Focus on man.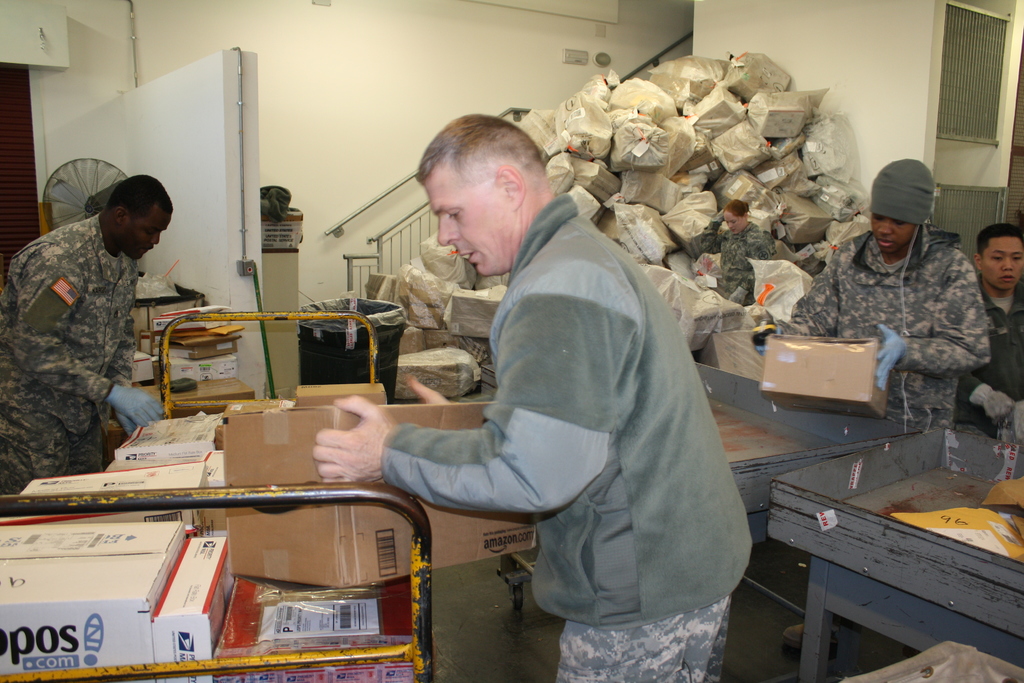
Focused at [753,158,991,437].
